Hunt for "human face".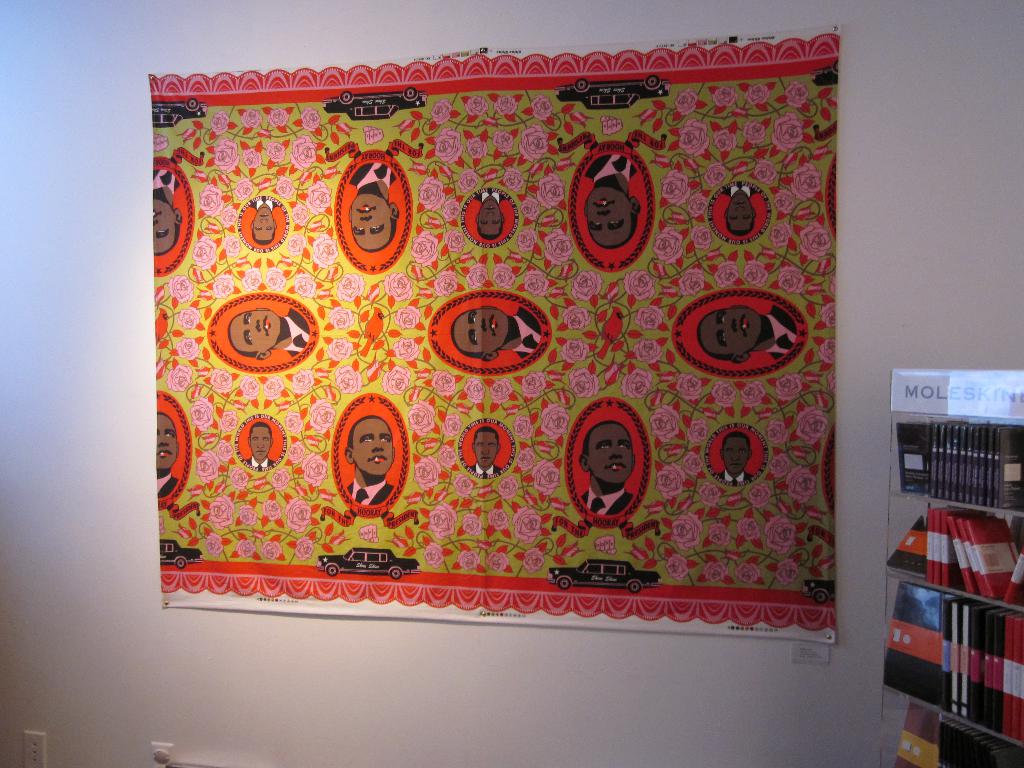
Hunted down at rect(586, 184, 634, 248).
